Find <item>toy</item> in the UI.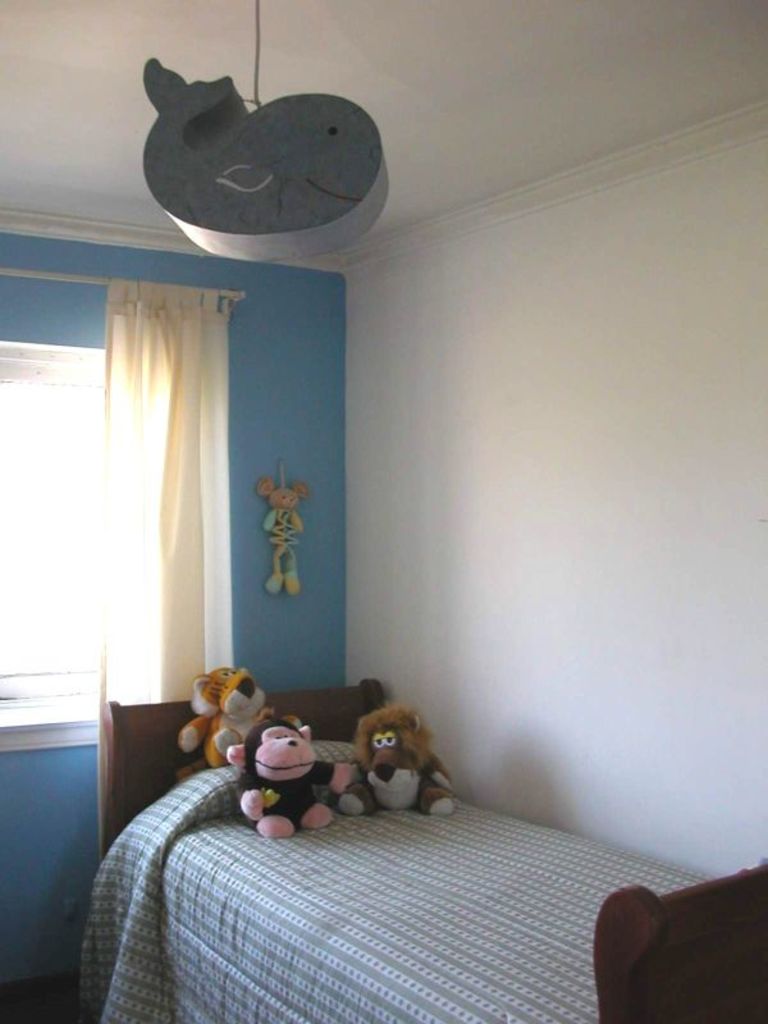
UI element at BBox(257, 461, 311, 590).
